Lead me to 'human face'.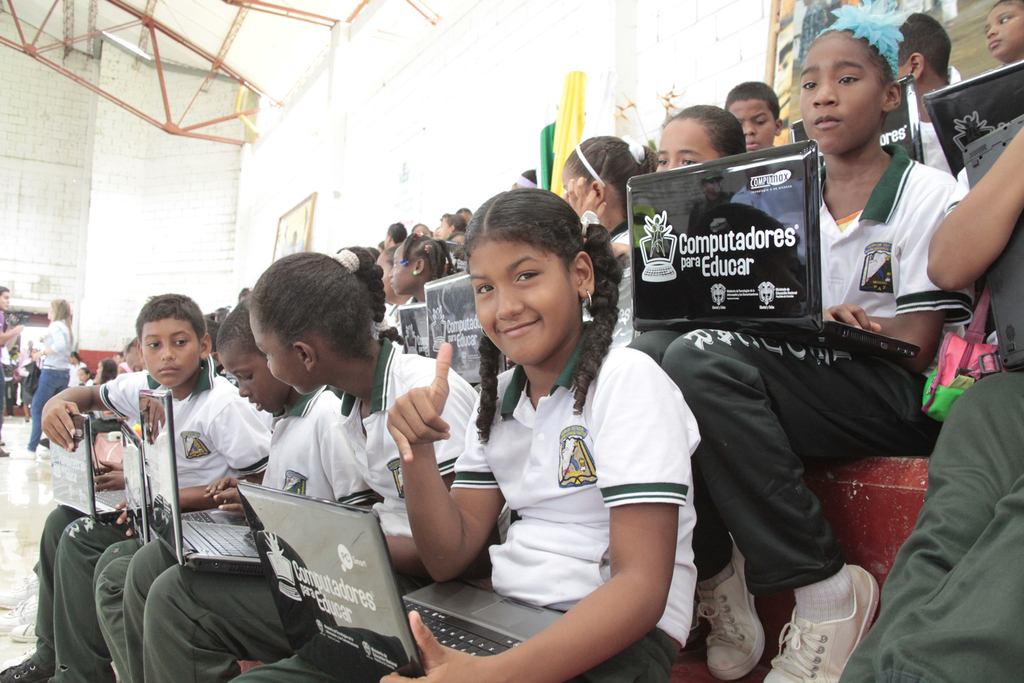
Lead to {"left": 723, "top": 98, "right": 780, "bottom": 150}.
